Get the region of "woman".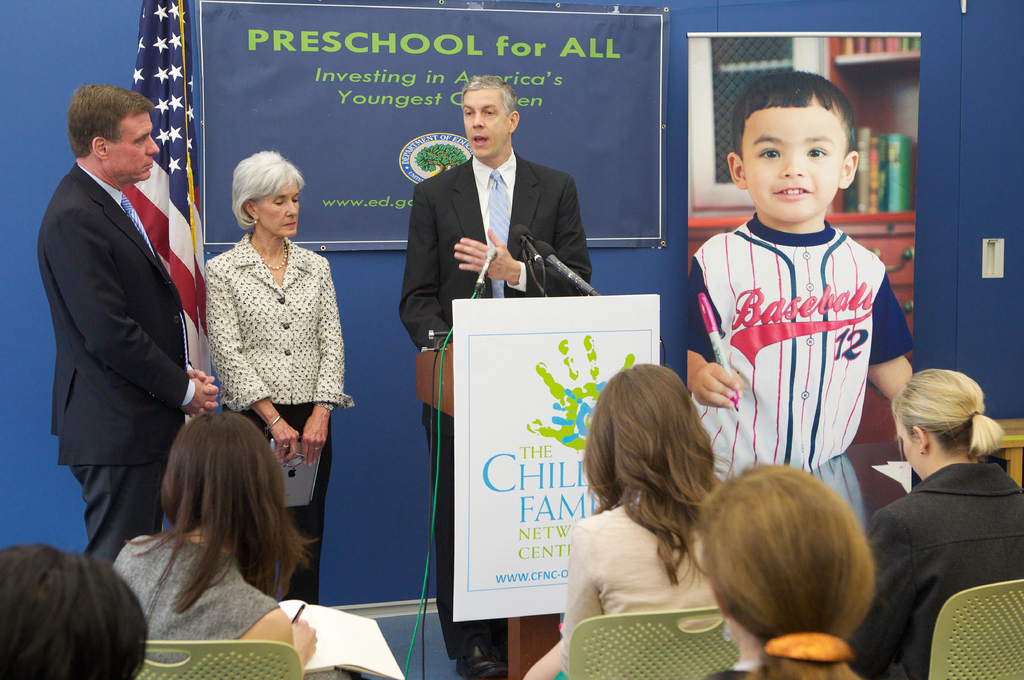
x1=519, y1=363, x2=724, y2=679.
